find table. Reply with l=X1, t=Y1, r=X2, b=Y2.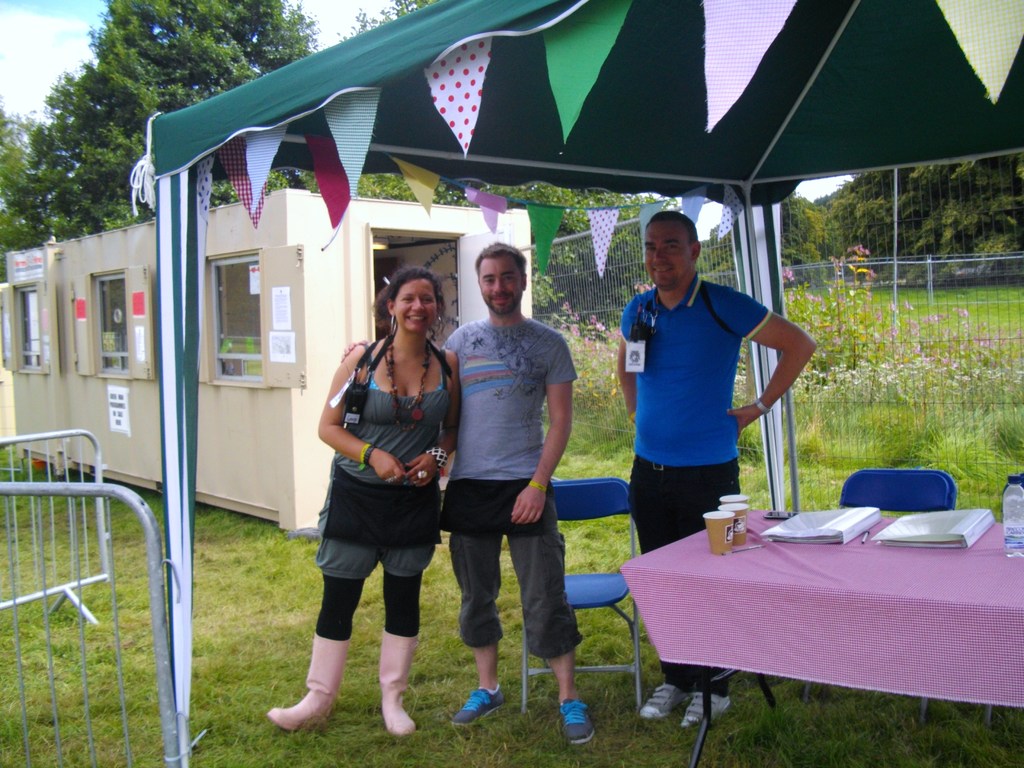
l=614, t=508, r=1023, b=767.
